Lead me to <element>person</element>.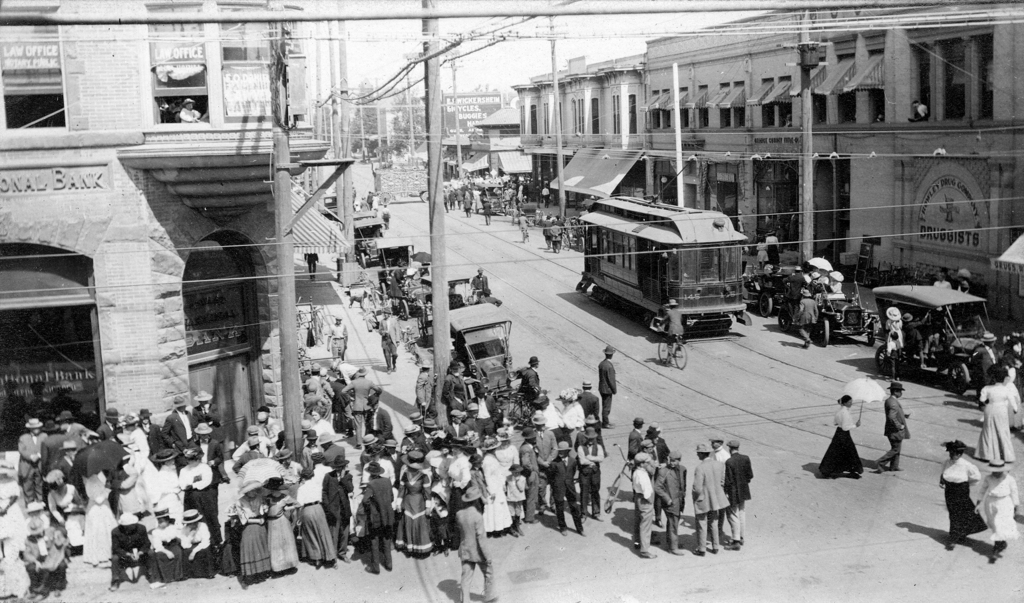
Lead to [656, 297, 689, 350].
